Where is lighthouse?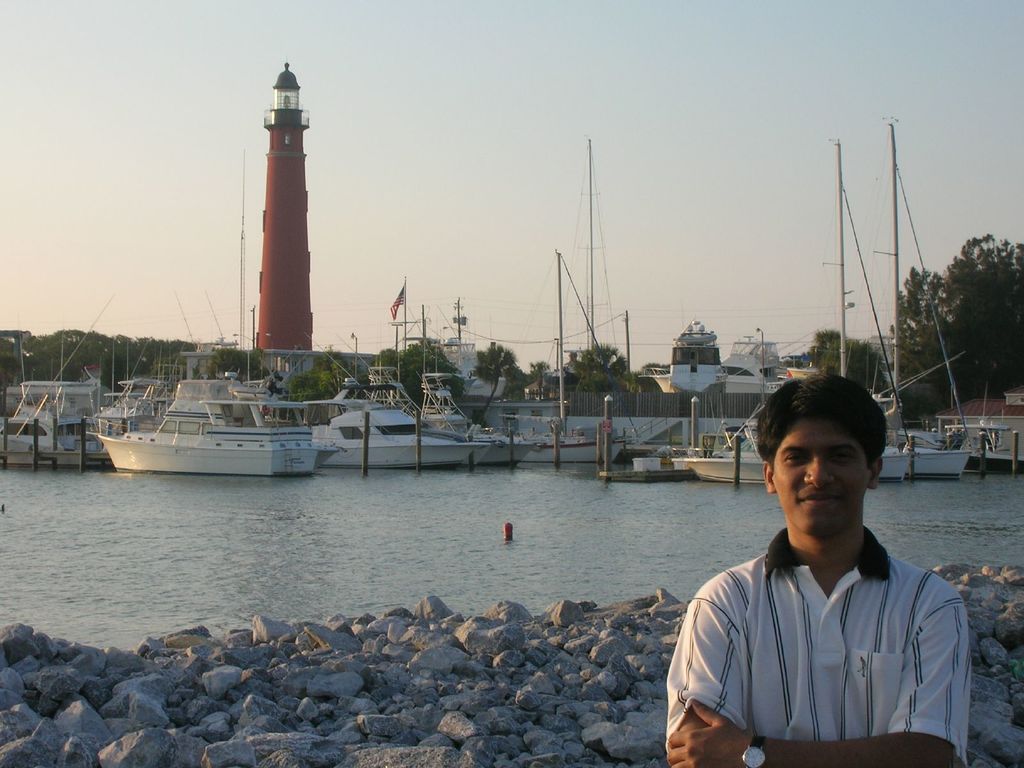
(x1=253, y1=58, x2=314, y2=349).
